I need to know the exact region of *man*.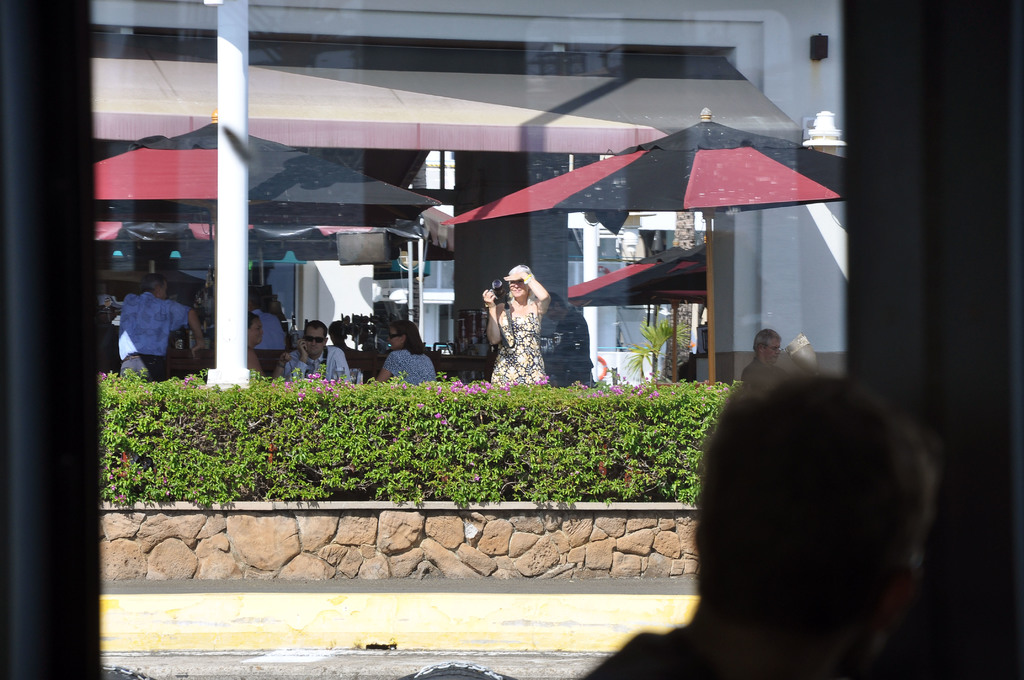
Region: left=632, top=335, right=994, bottom=660.
